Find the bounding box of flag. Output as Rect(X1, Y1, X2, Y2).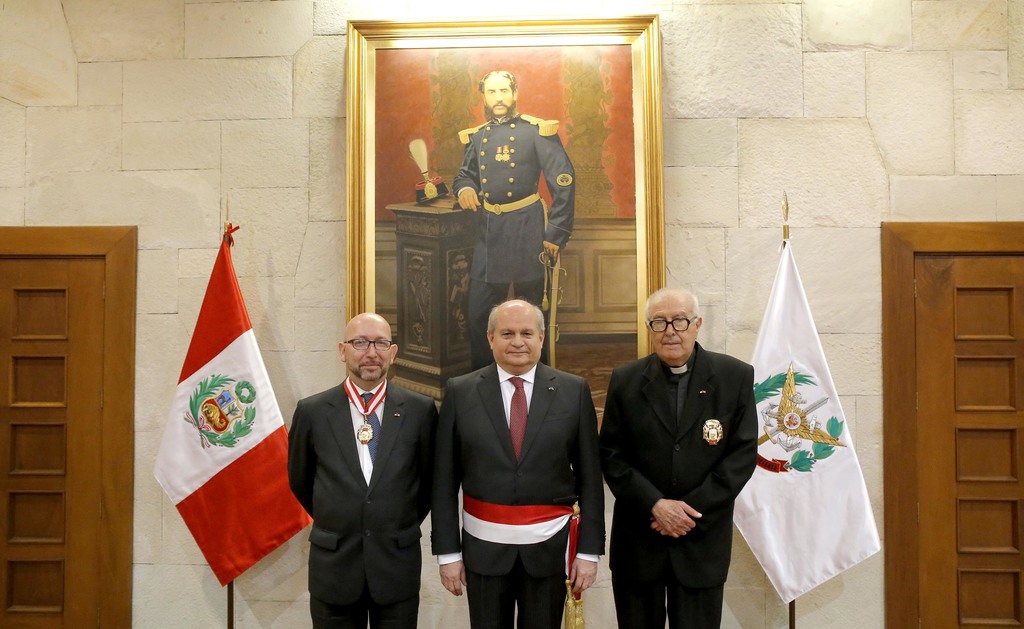
Rect(152, 221, 319, 585).
